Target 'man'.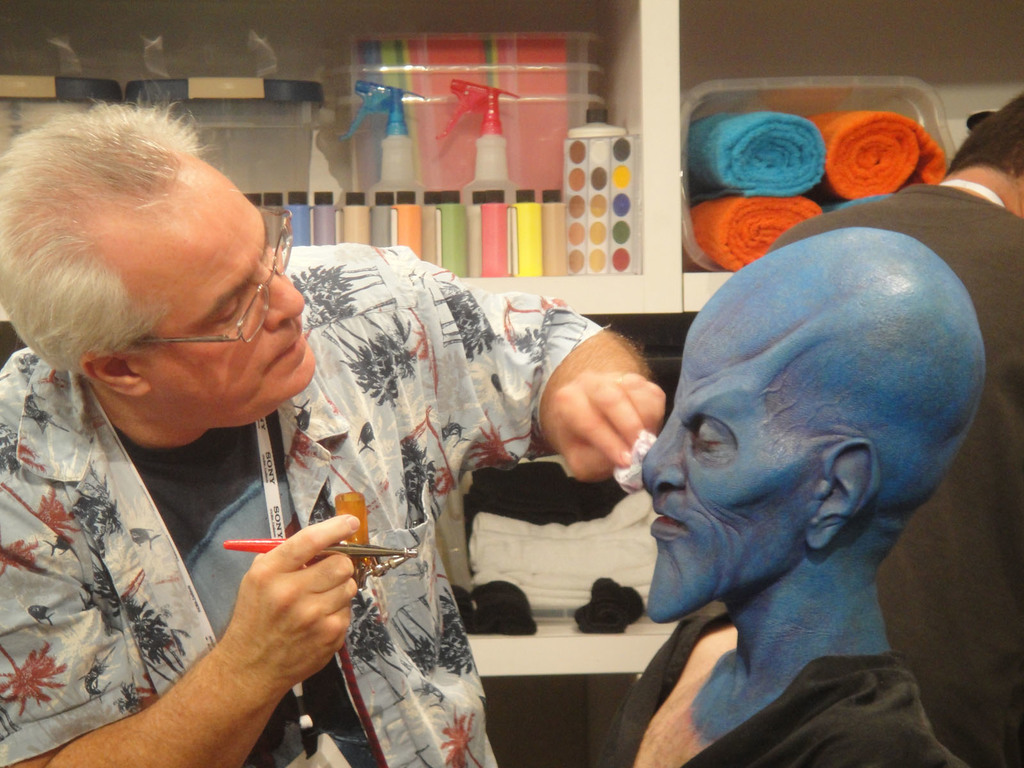
Target region: select_region(610, 90, 1023, 767).
